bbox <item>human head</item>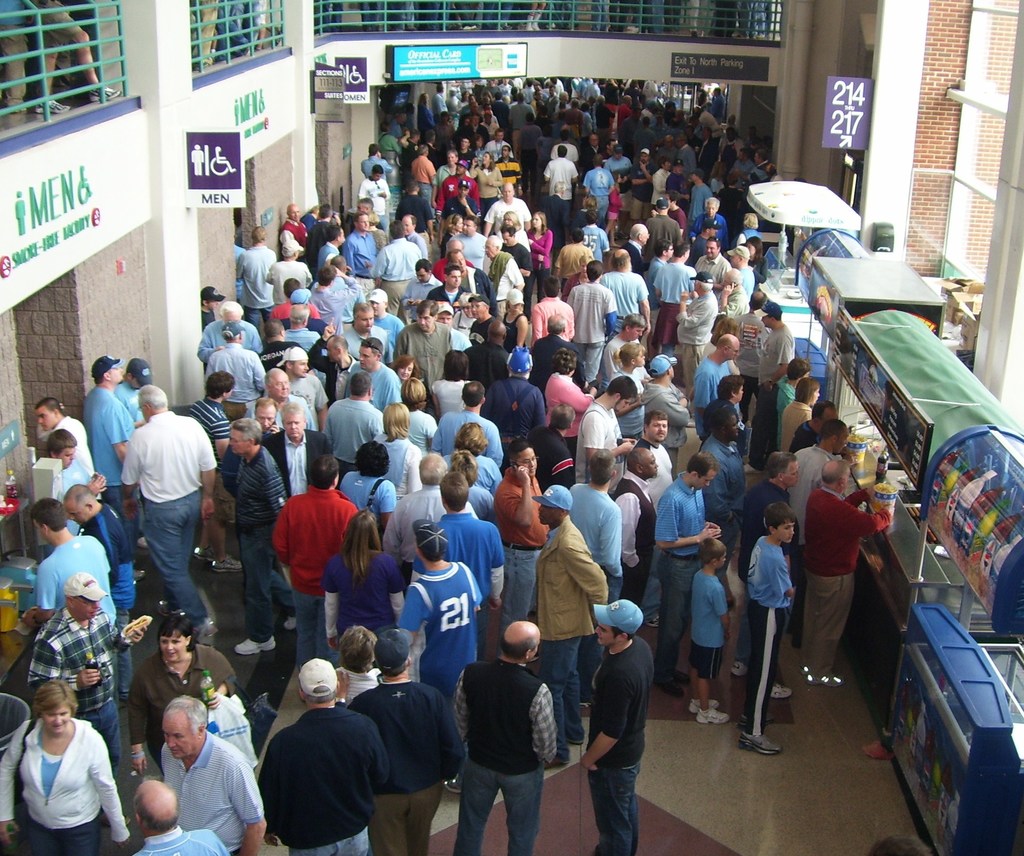
x1=422 y1=451 x2=445 y2=485
